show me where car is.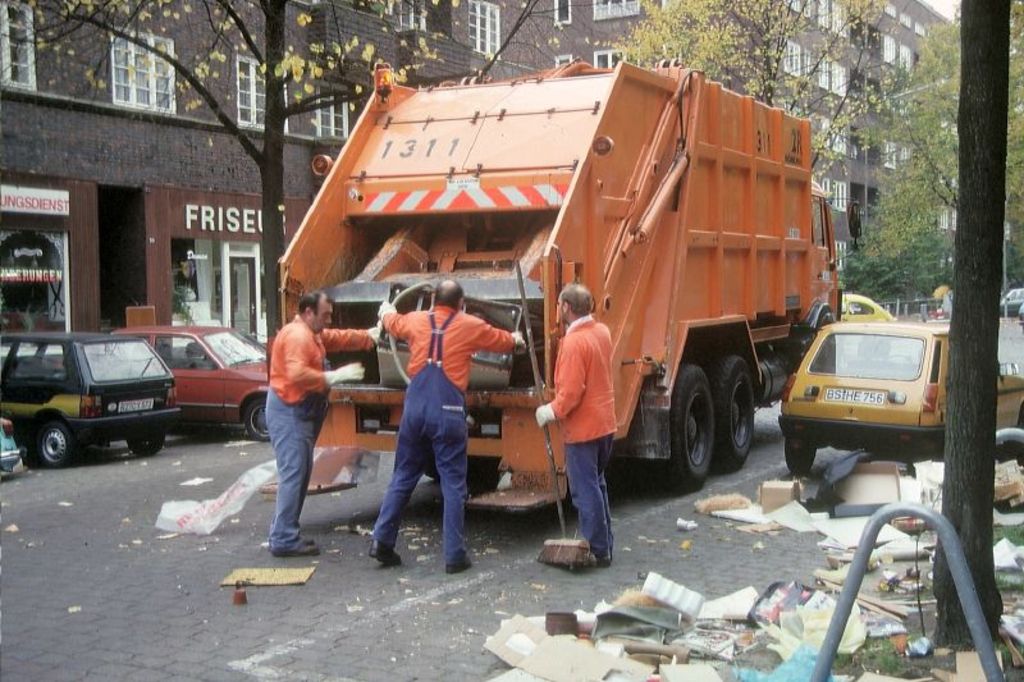
car is at <bbox>14, 326, 180, 470</bbox>.
